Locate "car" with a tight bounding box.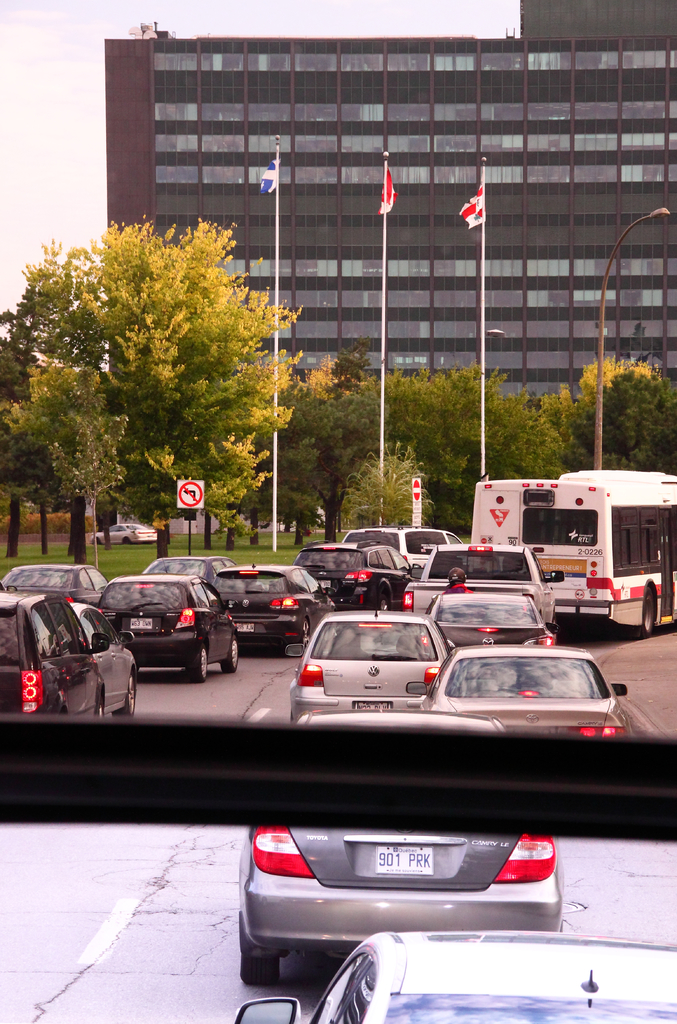
detection(287, 616, 470, 721).
